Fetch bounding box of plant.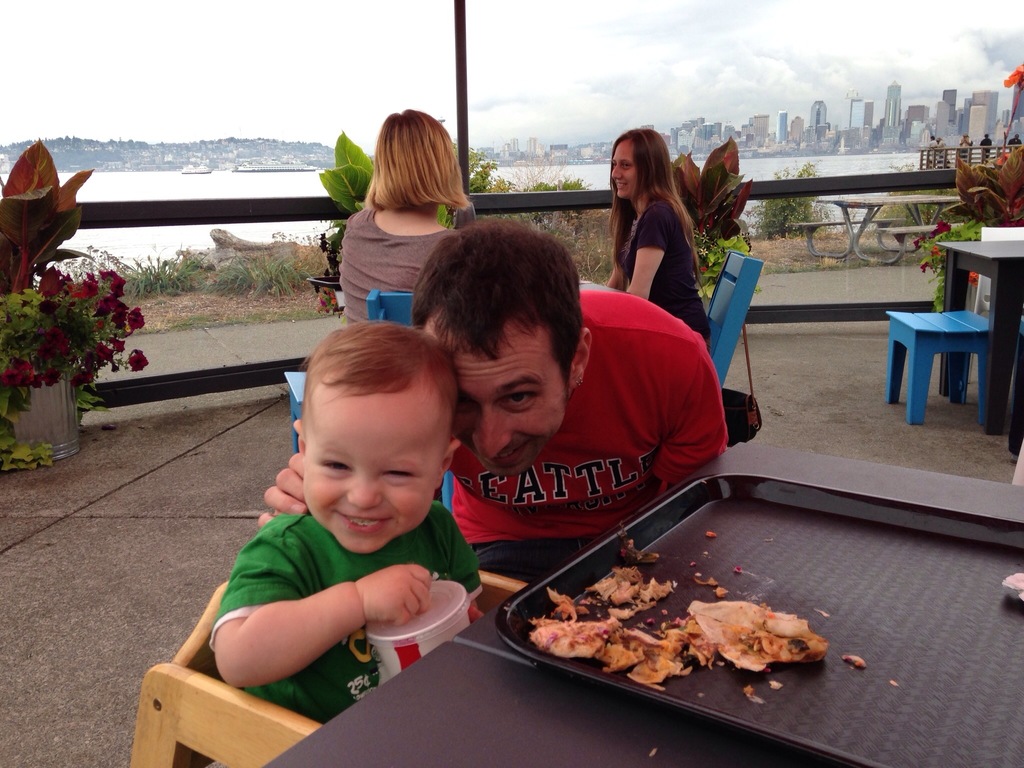
Bbox: bbox(198, 252, 264, 303).
